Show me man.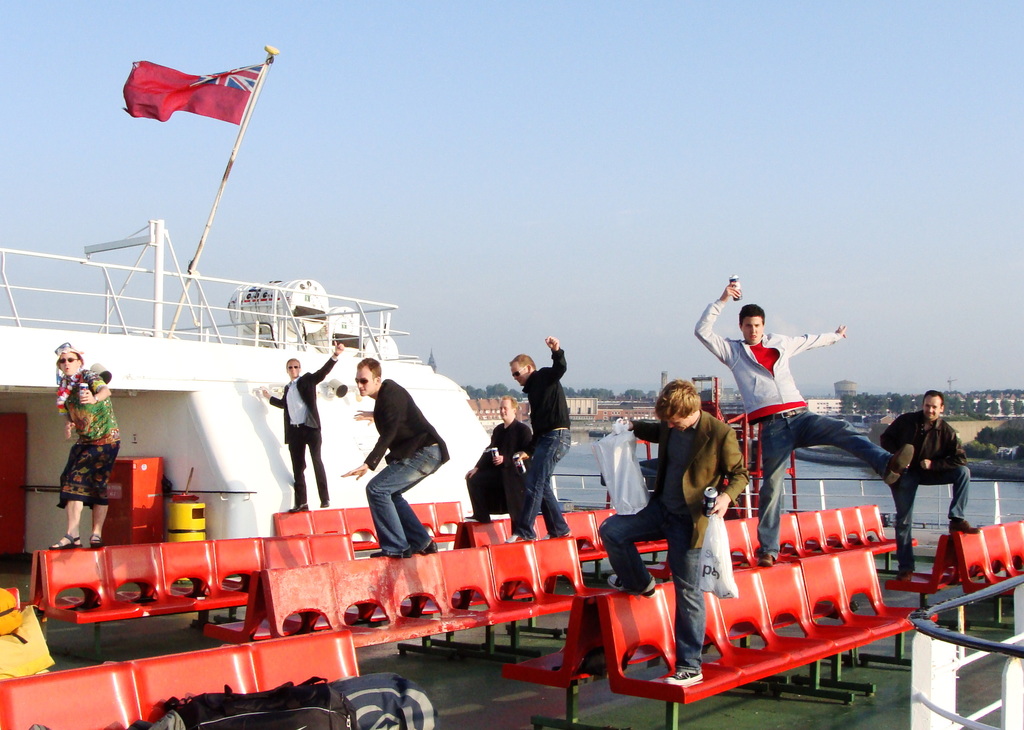
man is here: bbox(691, 277, 920, 567).
